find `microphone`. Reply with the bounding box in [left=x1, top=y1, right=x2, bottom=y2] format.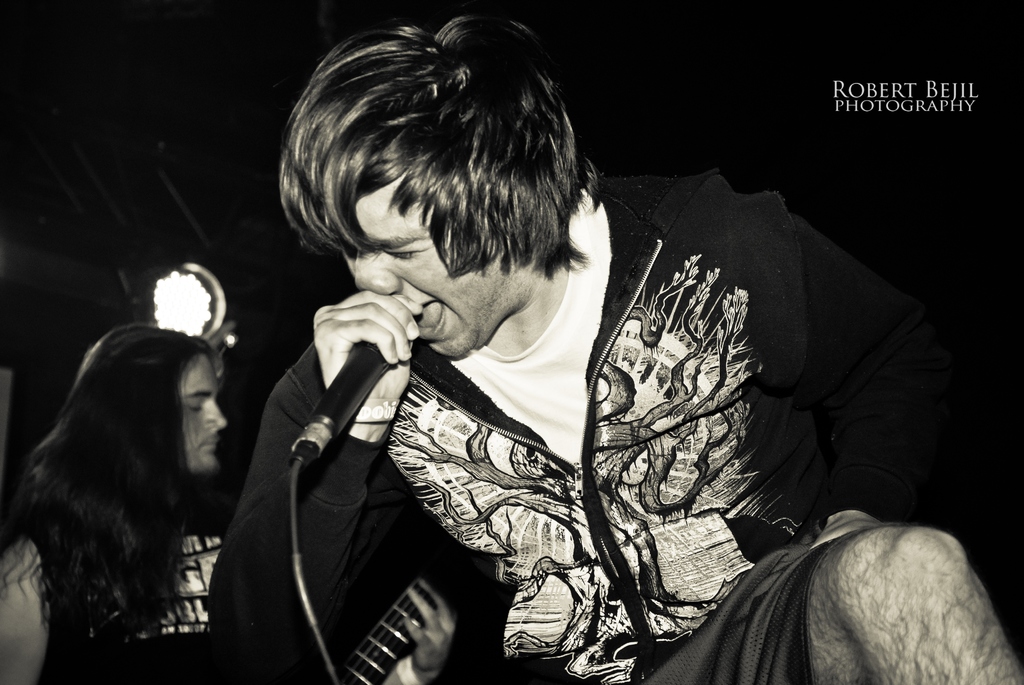
[left=267, top=300, right=429, bottom=458].
